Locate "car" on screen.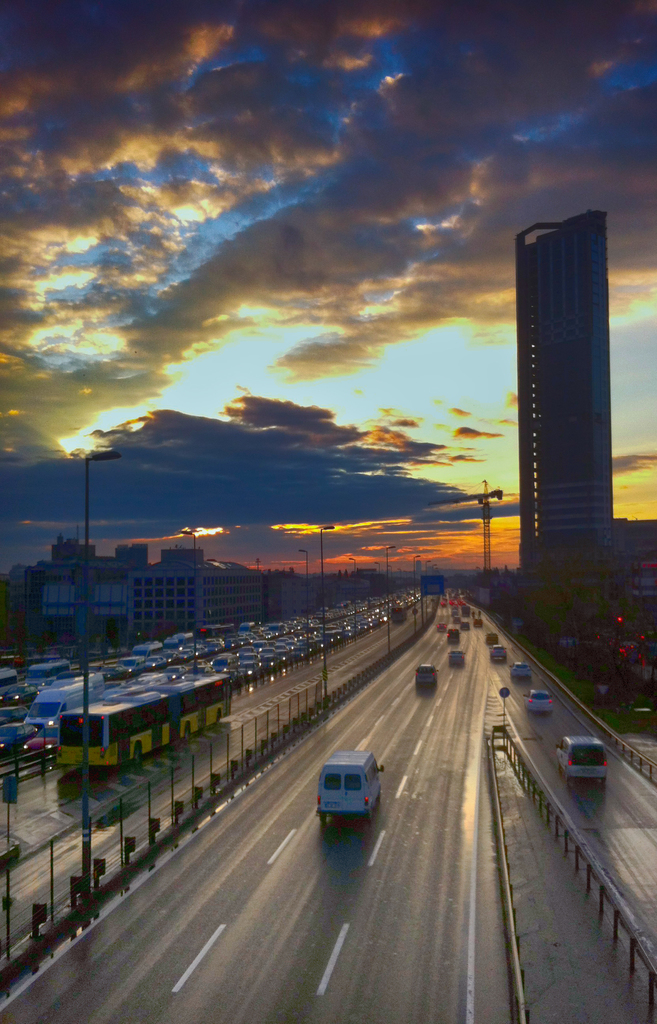
On screen at l=489, t=646, r=506, b=665.
